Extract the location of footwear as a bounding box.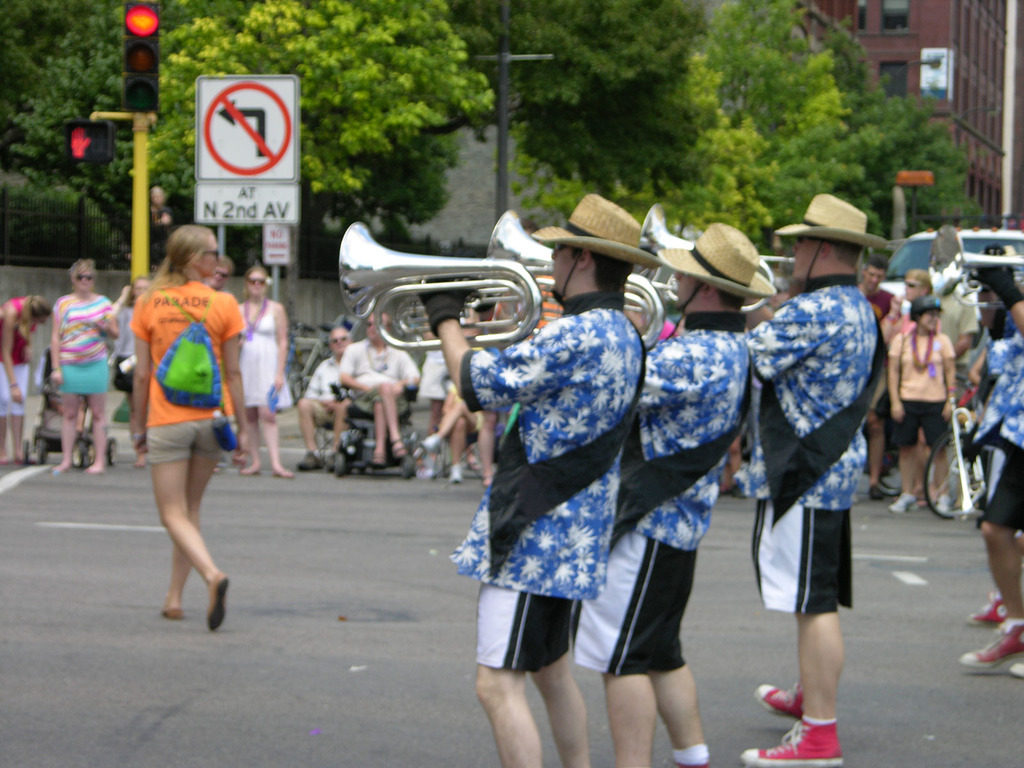
bbox(420, 433, 442, 450).
